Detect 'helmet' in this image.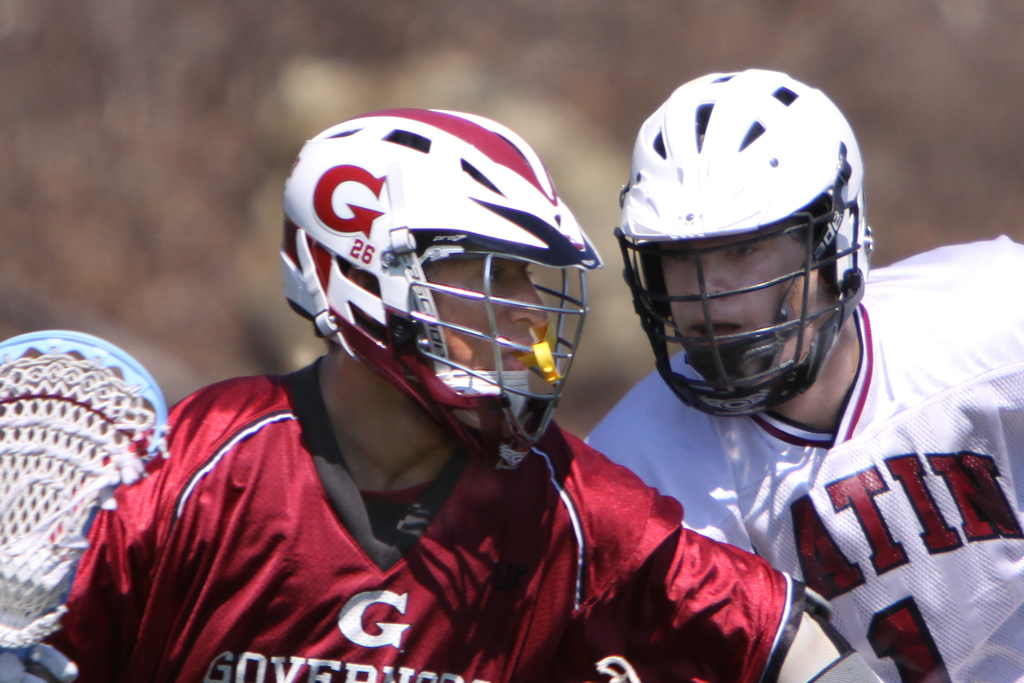
Detection: {"left": 612, "top": 65, "right": 874, "bottom": 416}.
